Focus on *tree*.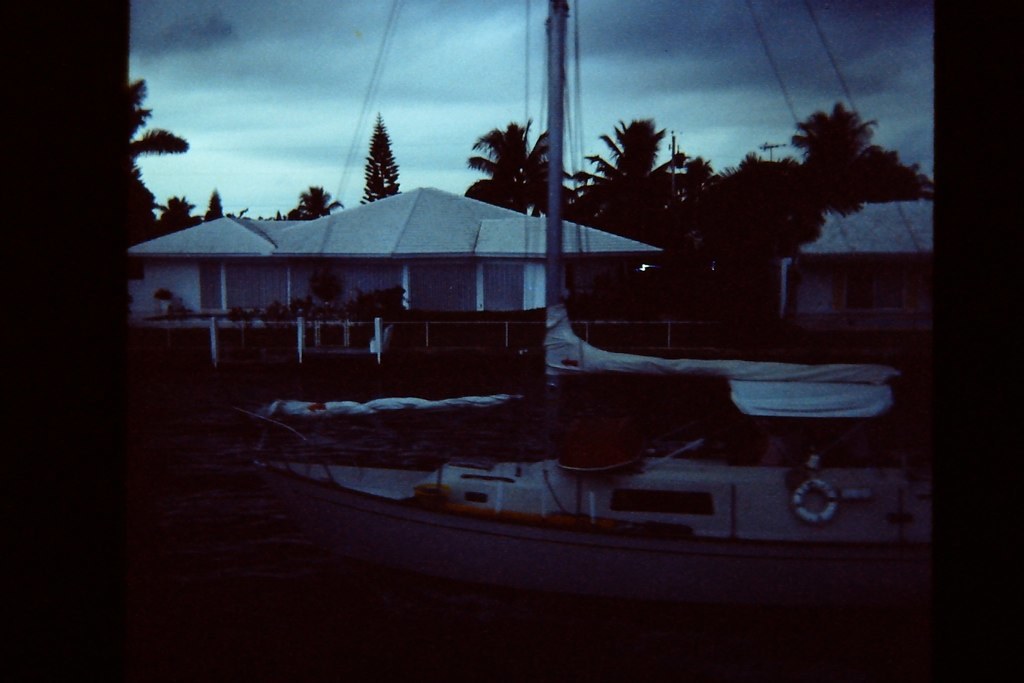
Focused at (472,123,575,218).
